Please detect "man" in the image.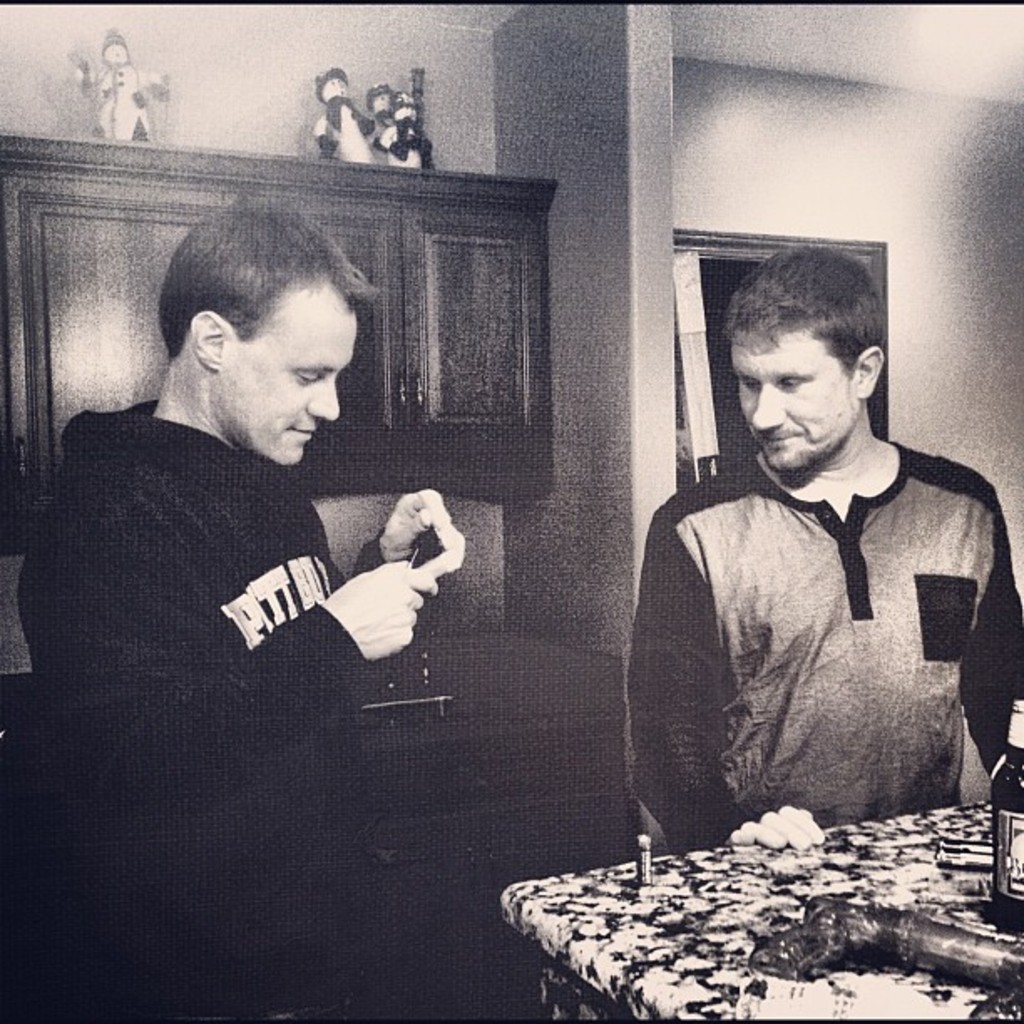
bbox=(612, 264, 1023, 883).
